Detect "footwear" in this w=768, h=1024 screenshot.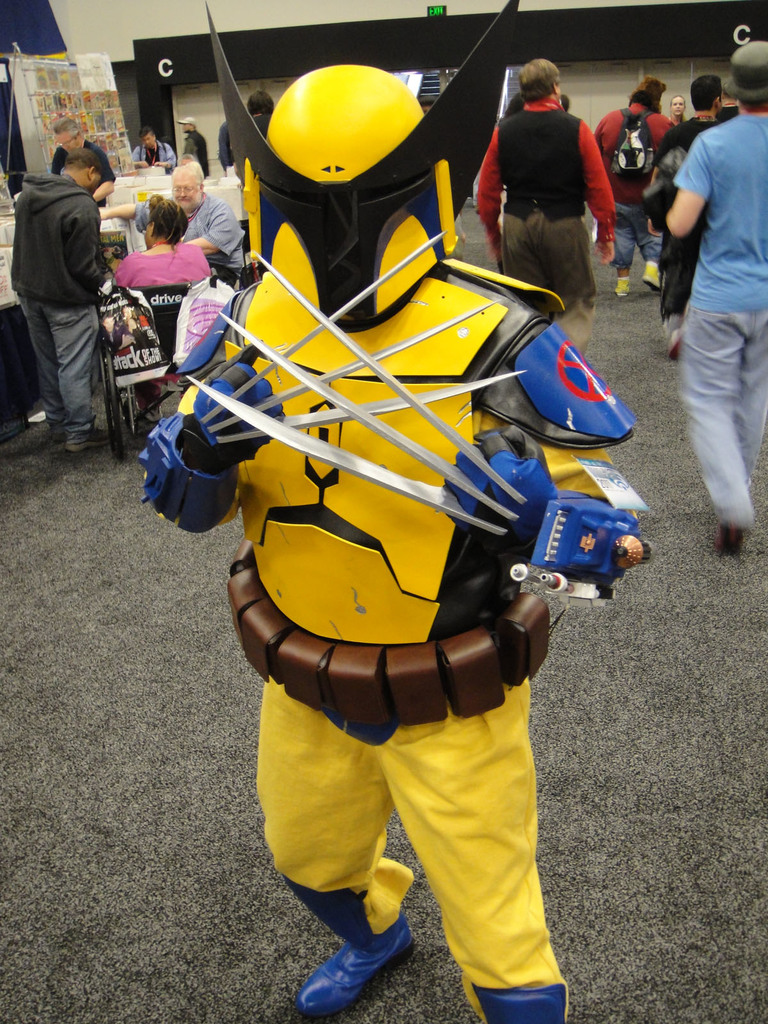
Detection: bbox=(47, 429, 65, 446).
